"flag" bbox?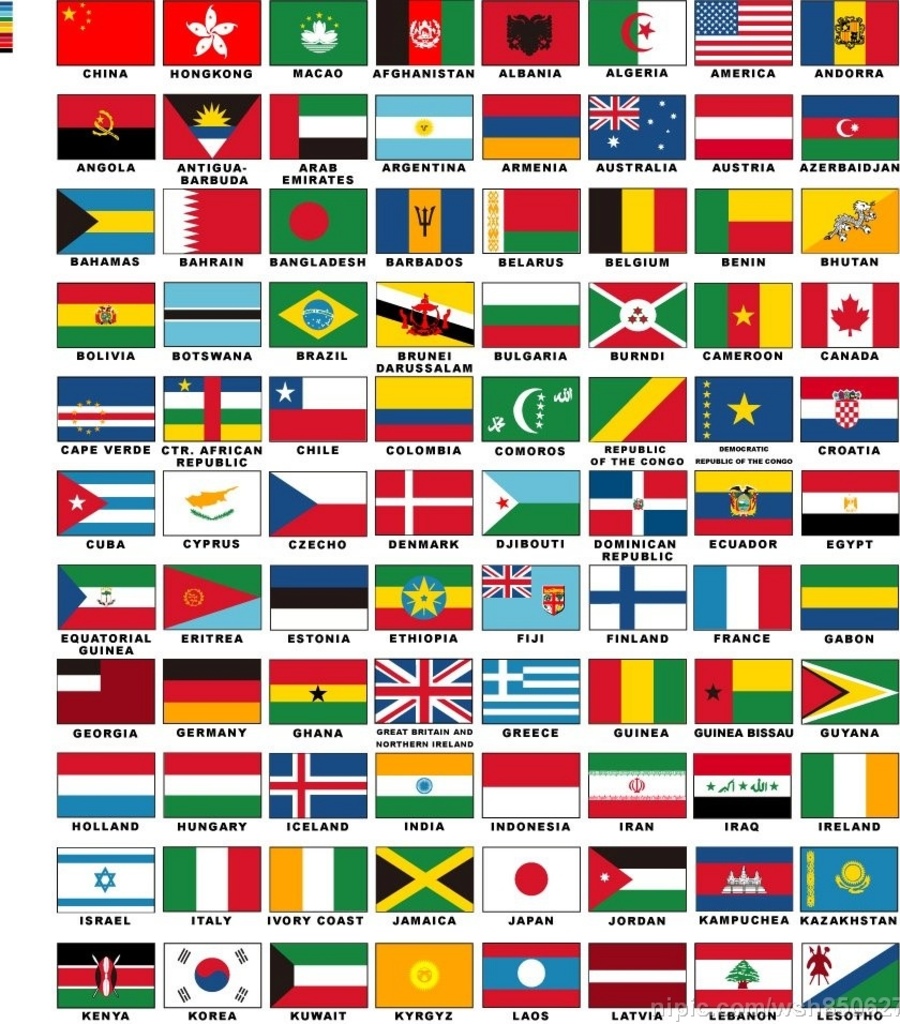
<box>369,0,474,67</box>
